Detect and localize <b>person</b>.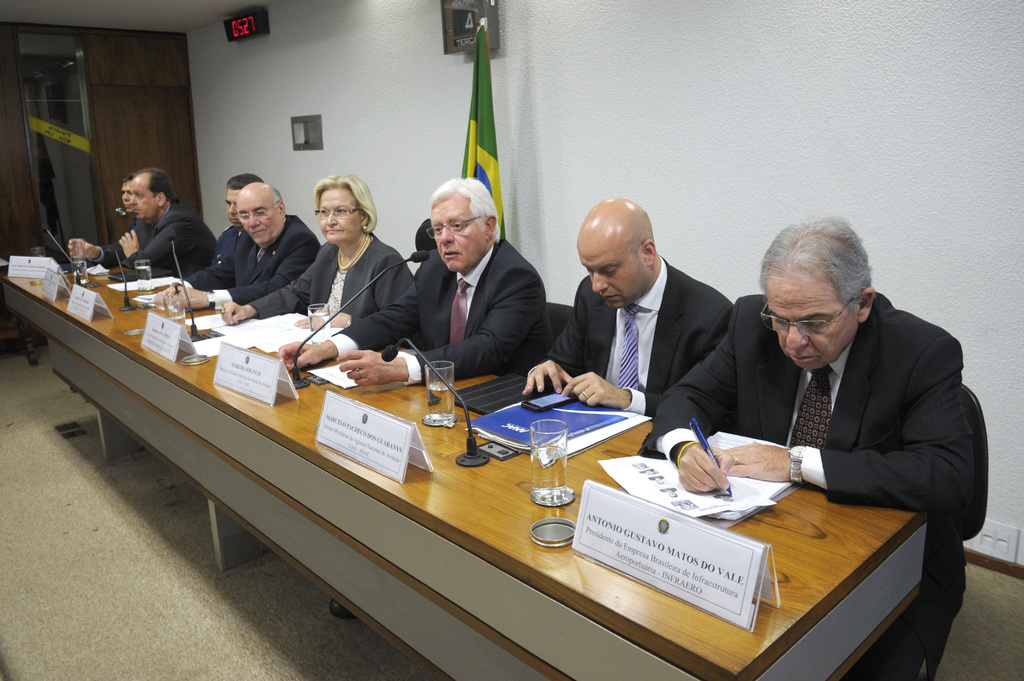
Localized at select_region(216, 171, 417, 340).
